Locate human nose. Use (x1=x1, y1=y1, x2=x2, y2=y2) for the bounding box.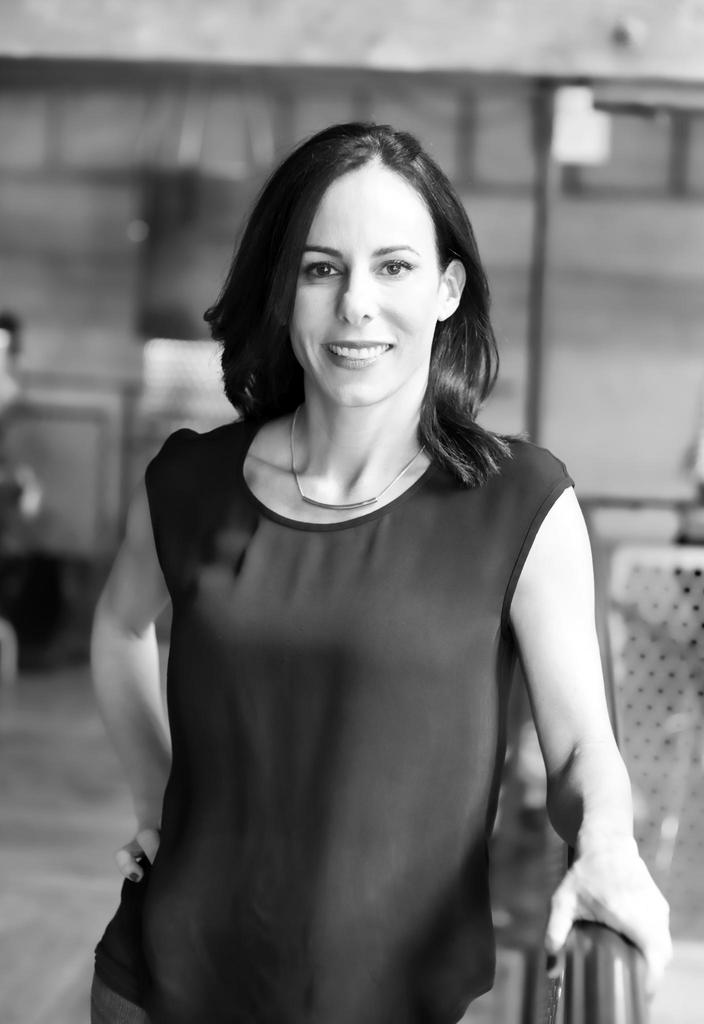
(x1=338, y1=262, x2=371, y2=323).
